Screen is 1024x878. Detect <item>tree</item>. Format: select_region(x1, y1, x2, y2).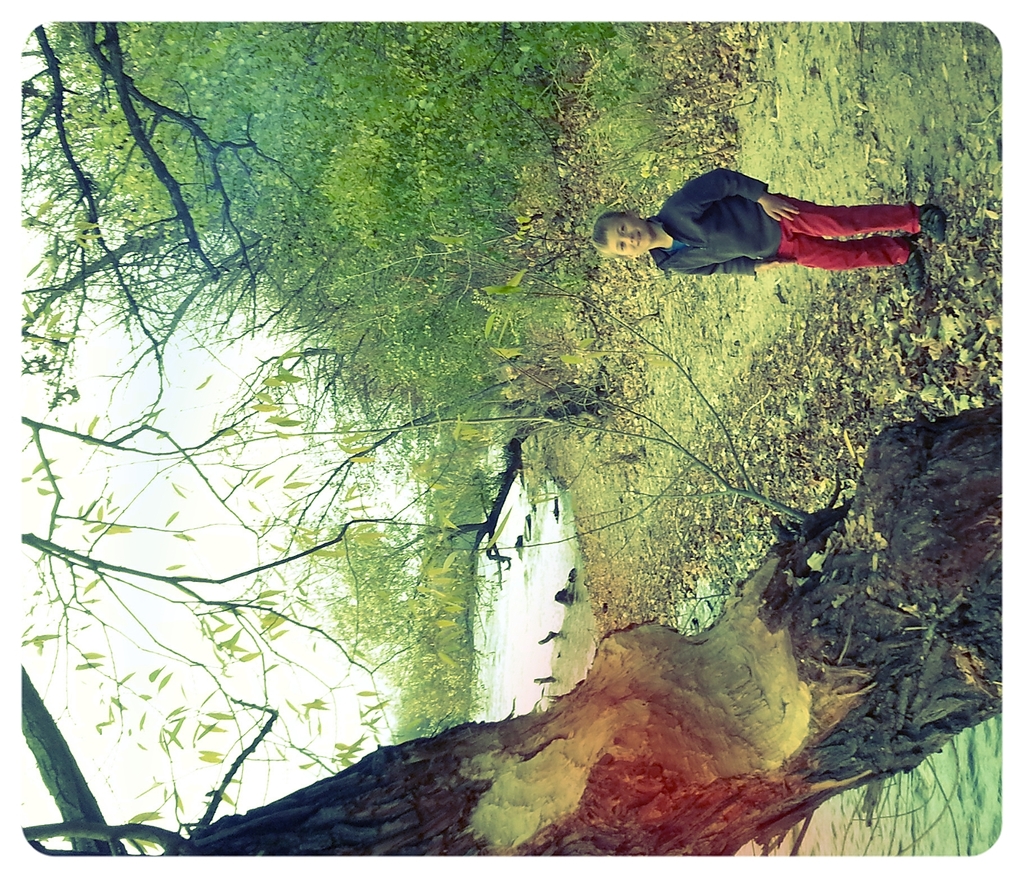
select_region(0, 32, 998, 861).
